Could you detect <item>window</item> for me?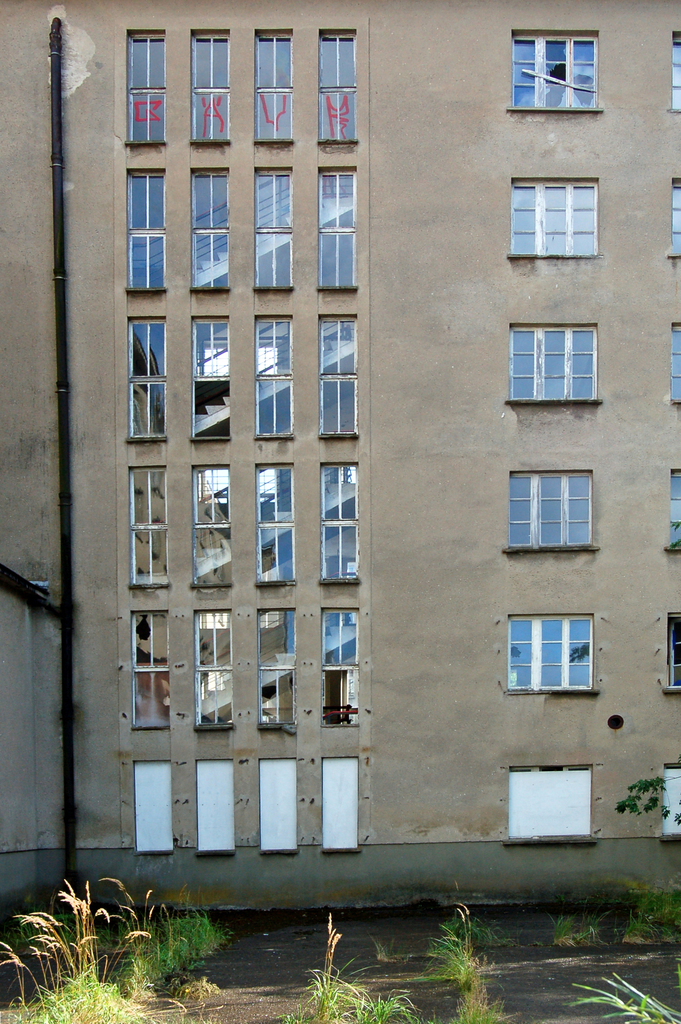
Detection result: rect(253, 467, 293, 589).
